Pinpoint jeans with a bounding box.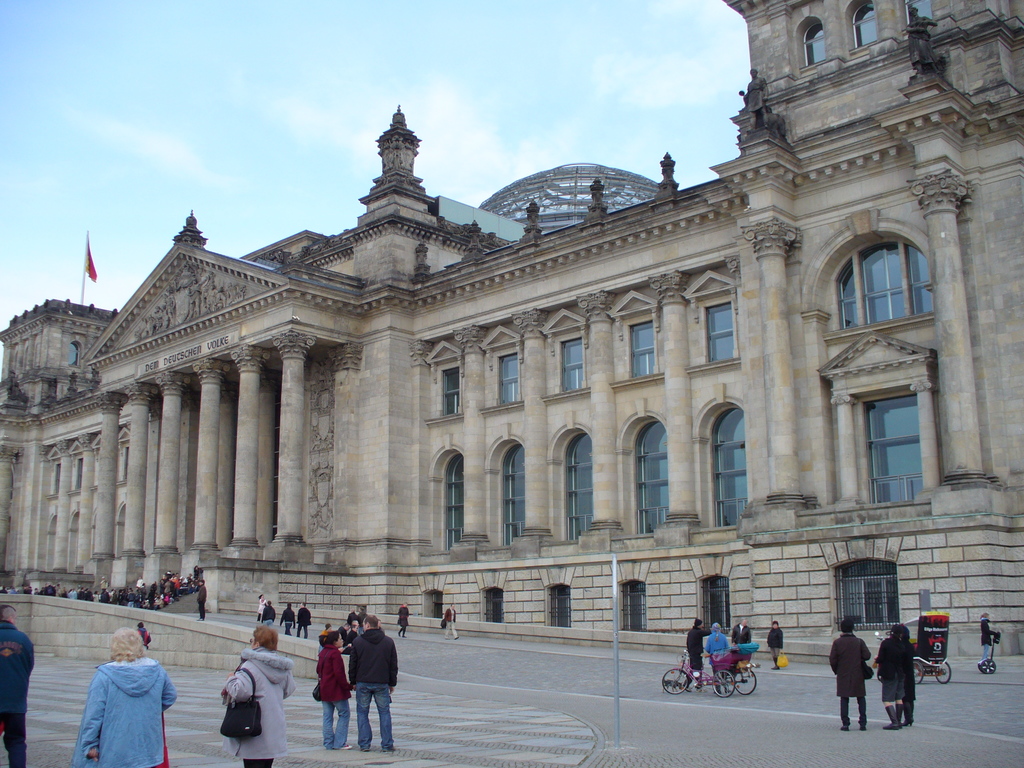
355 682 394 748.
